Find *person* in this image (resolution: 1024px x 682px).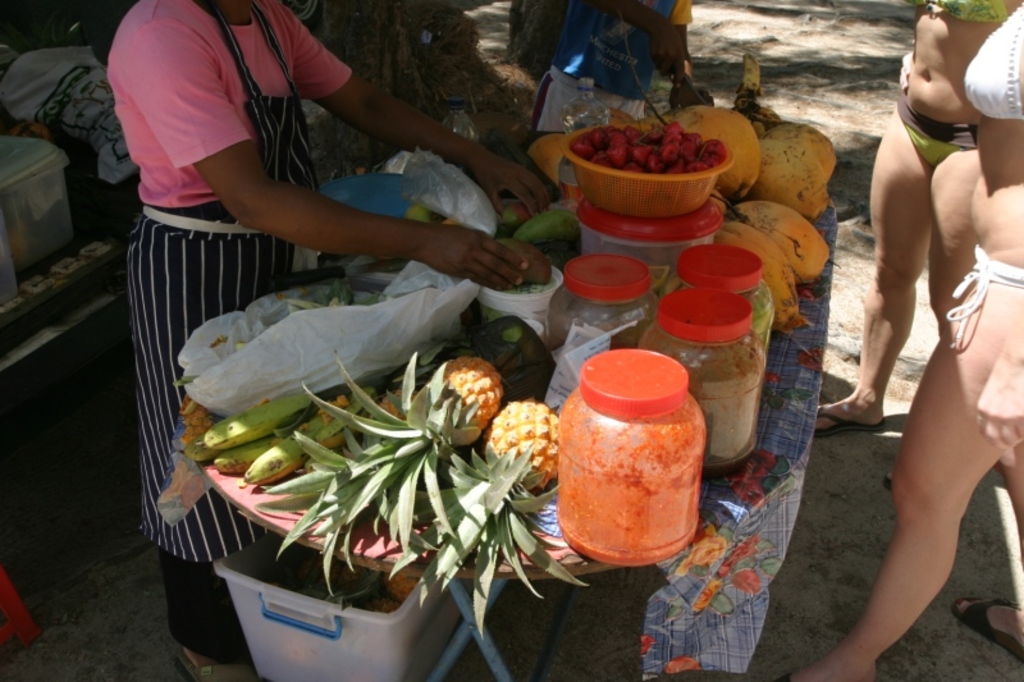
region(110, 0, 618, 573).
